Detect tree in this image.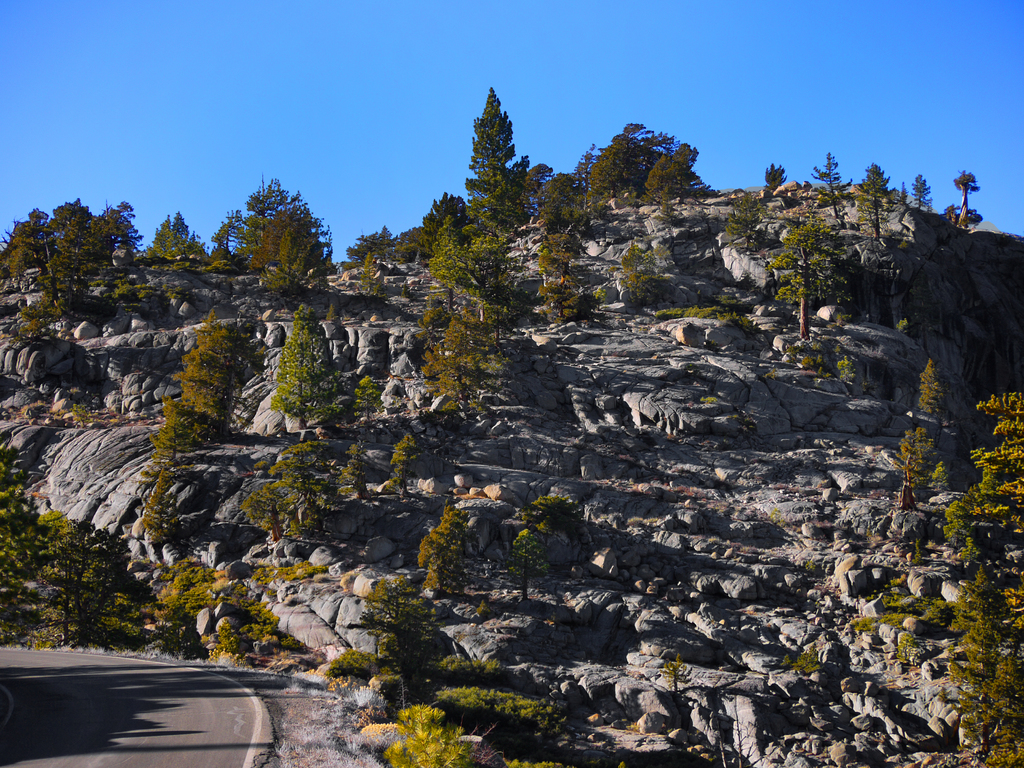
Detection: detection(755, 158, 792, 208).
